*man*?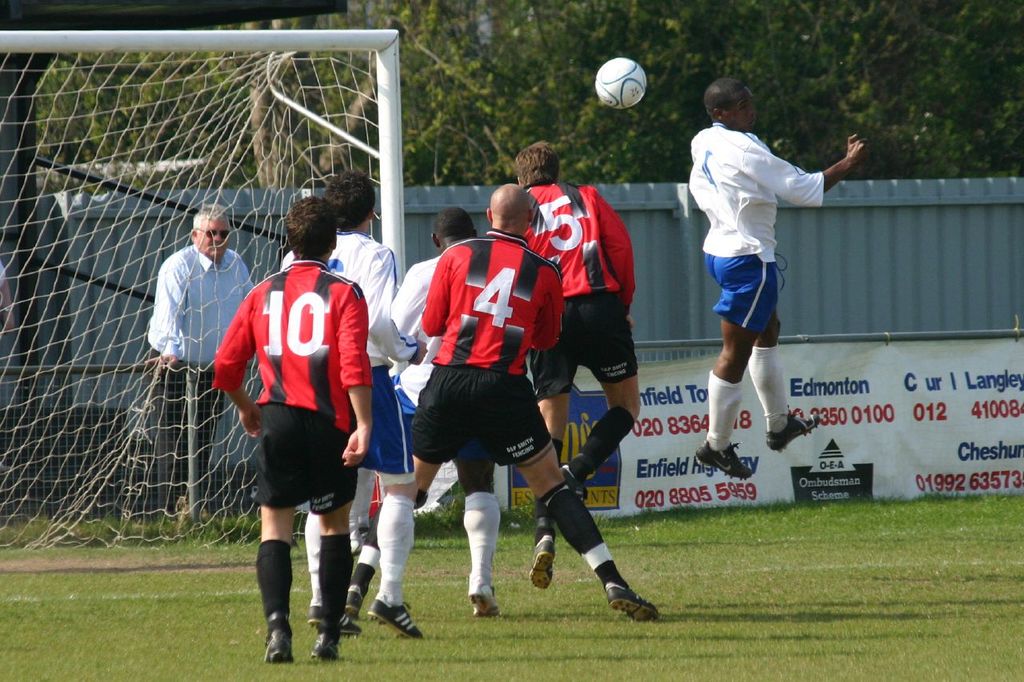
{"left": 139, "top": 206, "right": 261, "bottom": 529}
